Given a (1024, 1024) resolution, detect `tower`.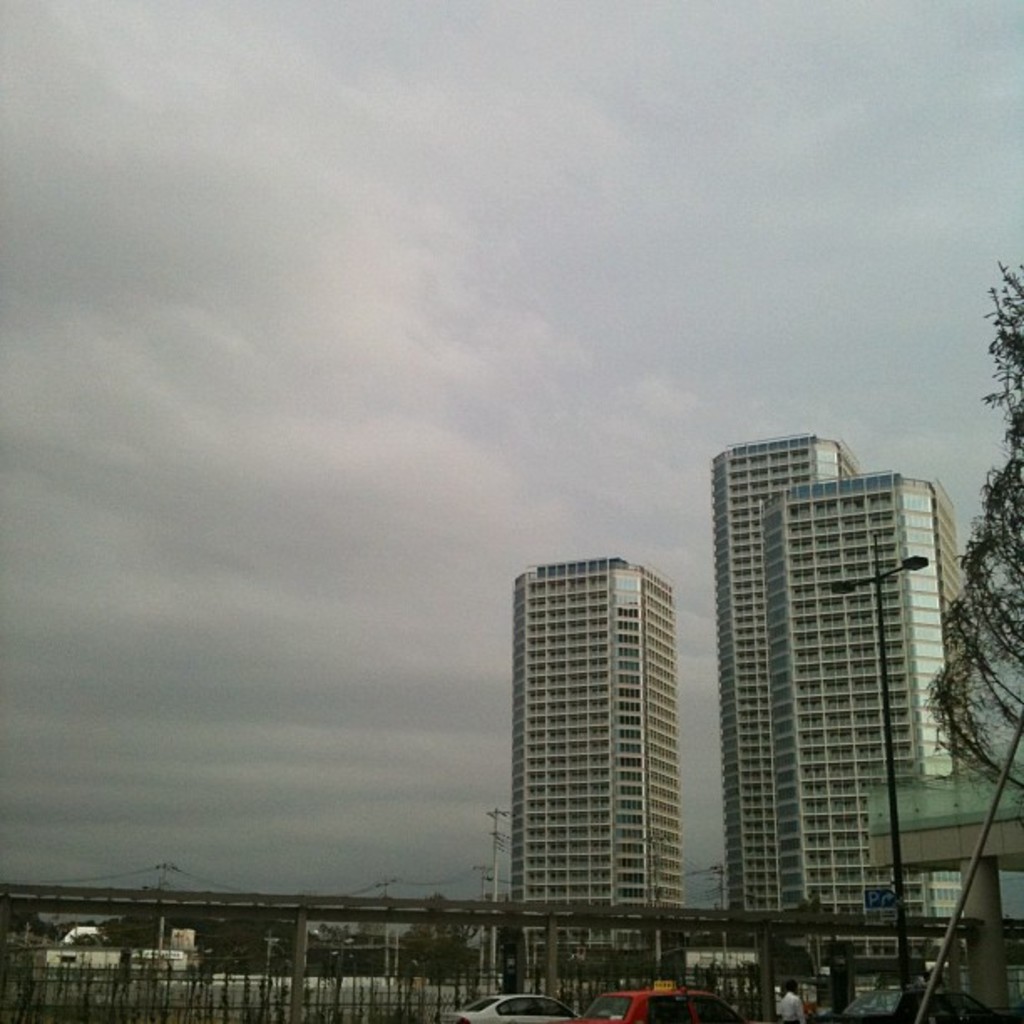
BBox(484, 544, 694, 994).
